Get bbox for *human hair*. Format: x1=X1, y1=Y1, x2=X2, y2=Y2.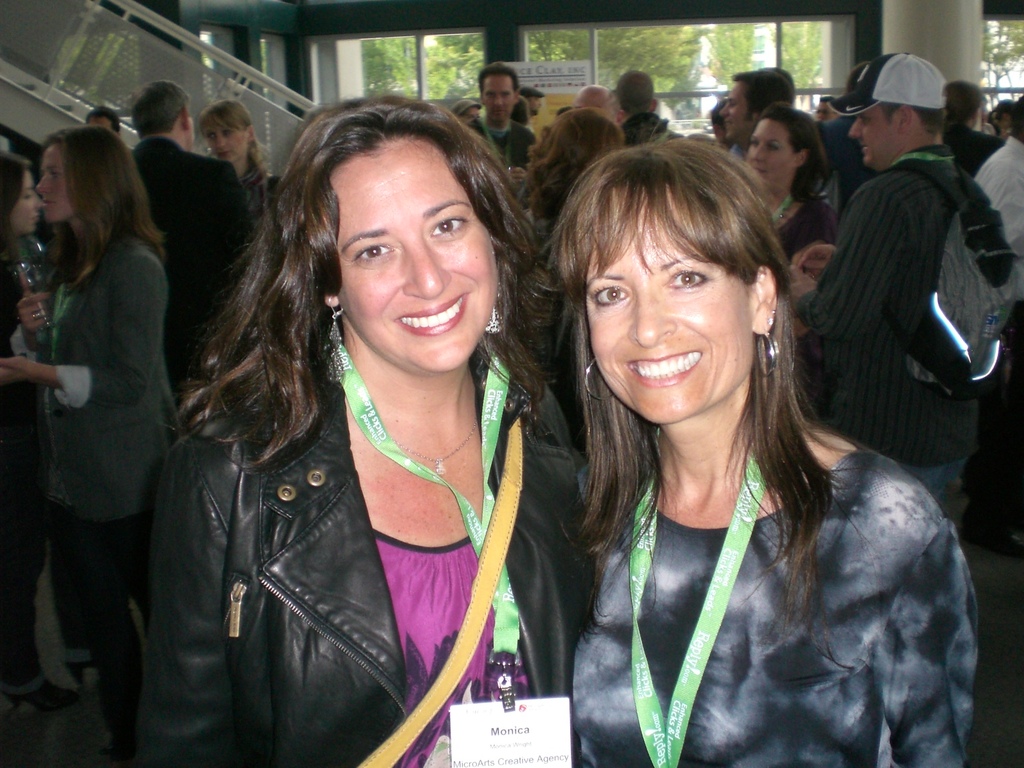
x1=44, y1=125, x2=163, y2=278.
